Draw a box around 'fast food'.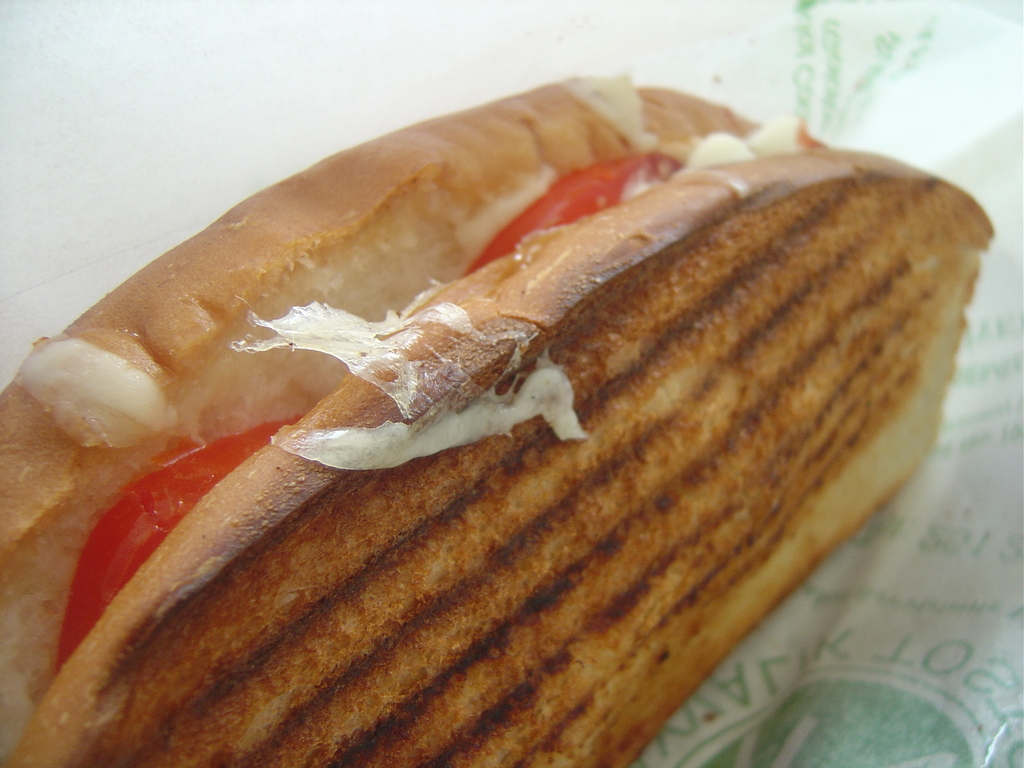
bbox=(0, 38, 1002, 741).
